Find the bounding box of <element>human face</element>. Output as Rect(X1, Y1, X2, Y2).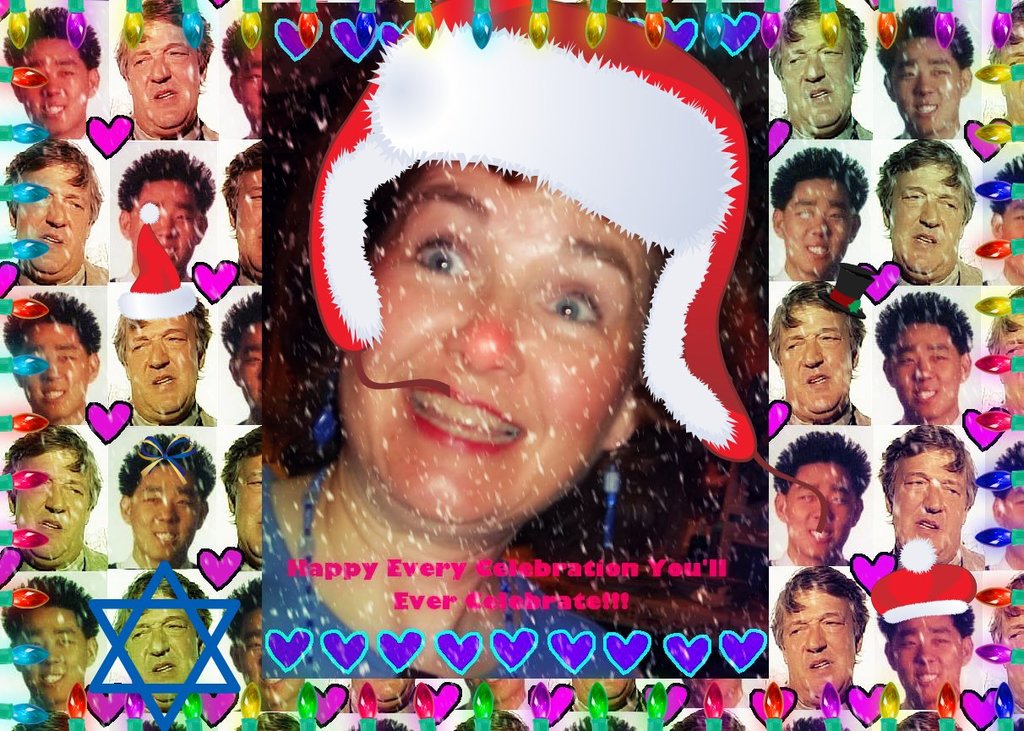
Rect(895, 326, 960, 422).
